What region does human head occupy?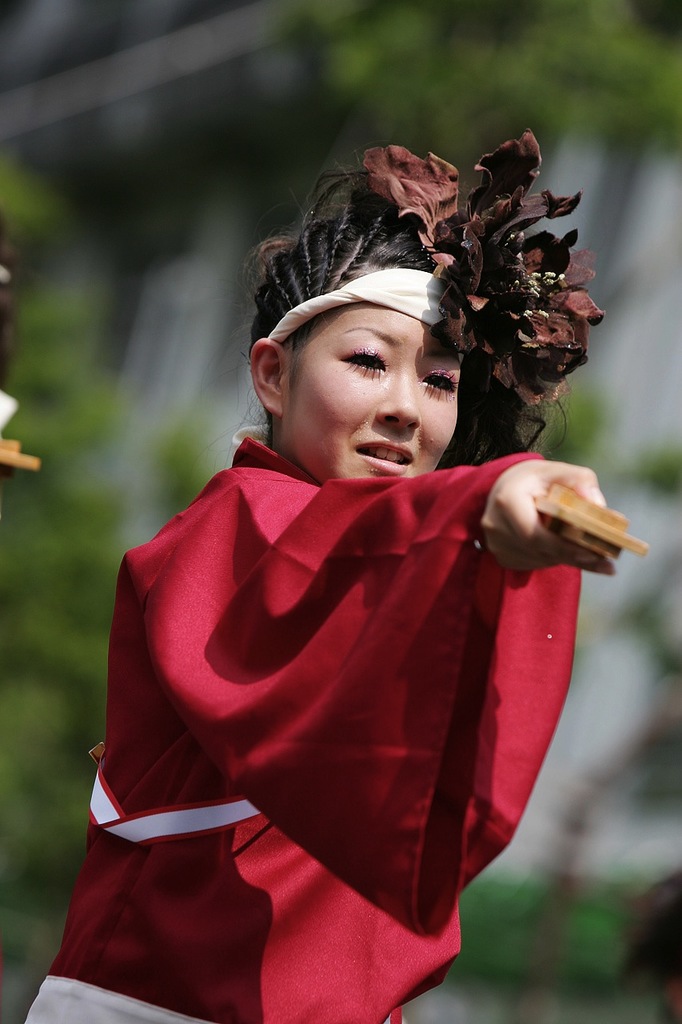
(left=254, top=250, right=493, bottom=473).
